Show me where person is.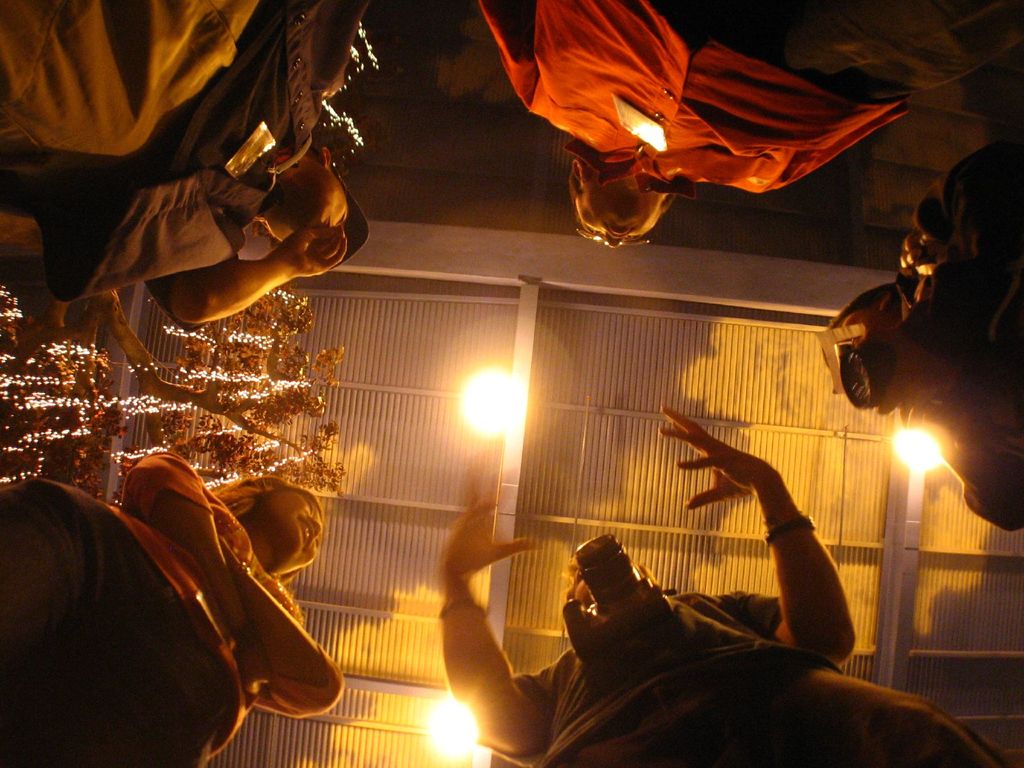
person is at x1=0, y1=0, x2=371, y2=333.
